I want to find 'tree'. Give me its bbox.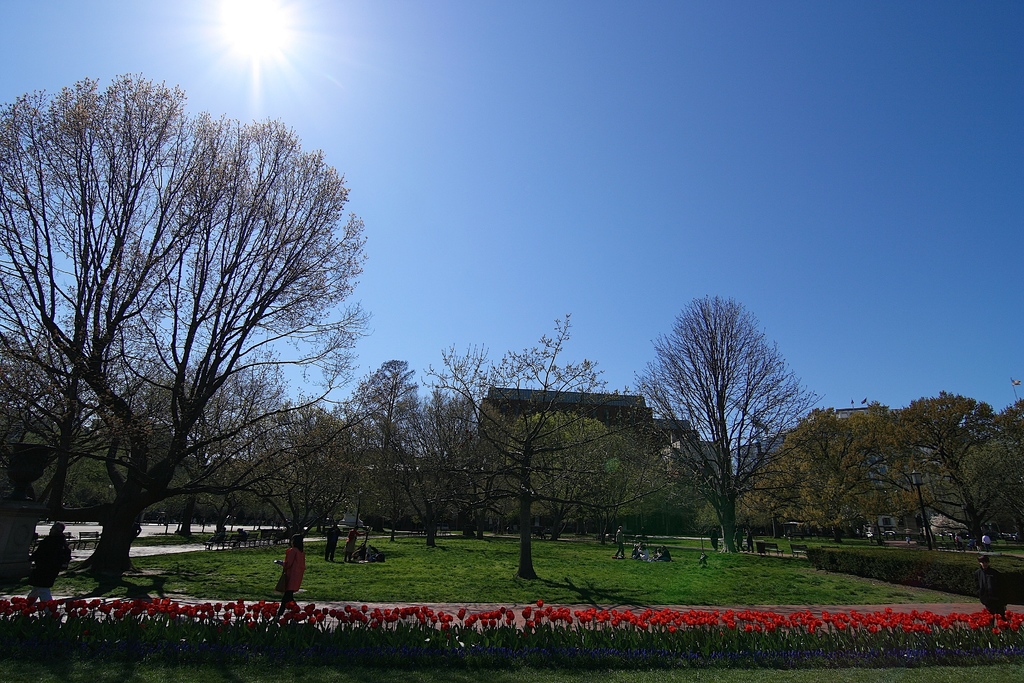
[left=408, top=310, right=641, bottom=578].
